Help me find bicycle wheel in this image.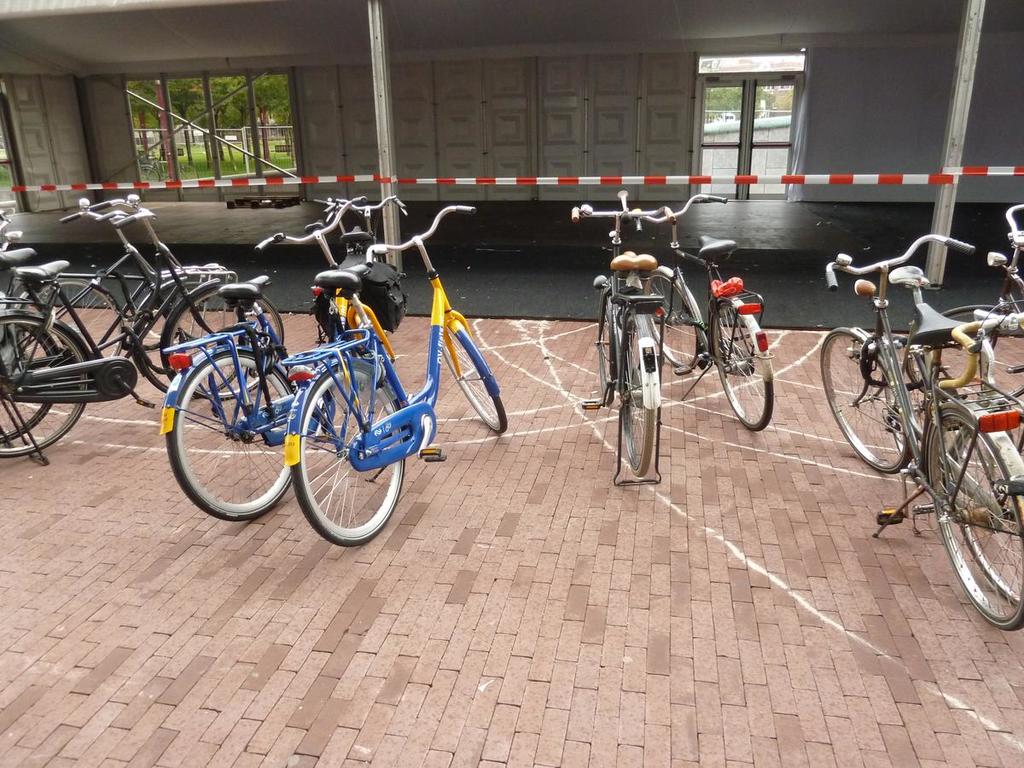
Found it: x1=819 y1=324 x2=905 y2=475.
